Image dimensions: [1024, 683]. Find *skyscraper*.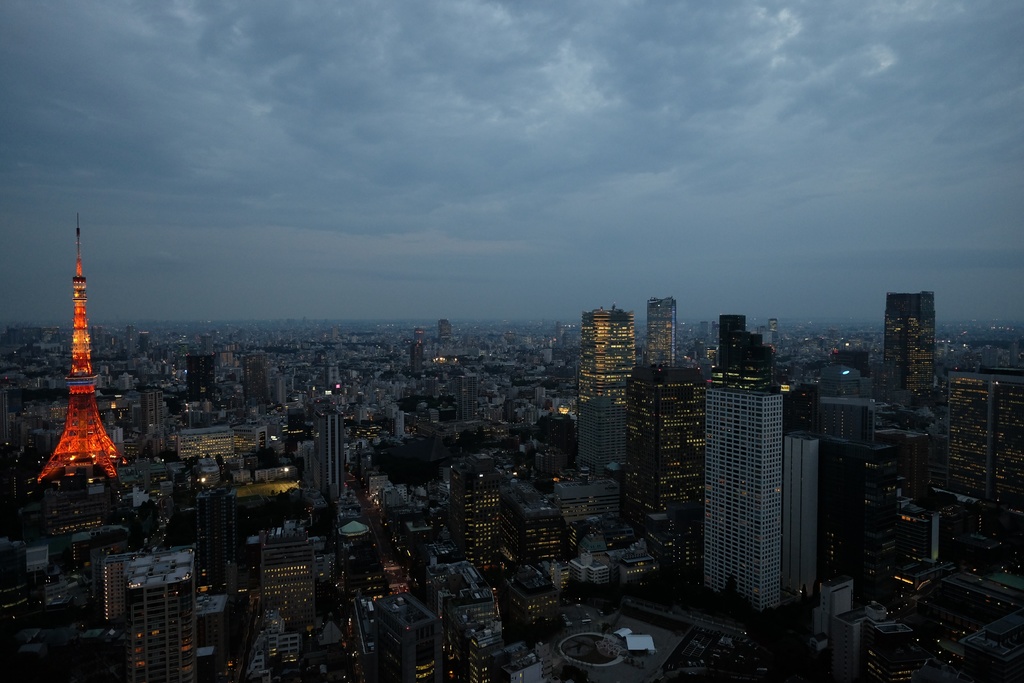
707, 386, 819, 600.
